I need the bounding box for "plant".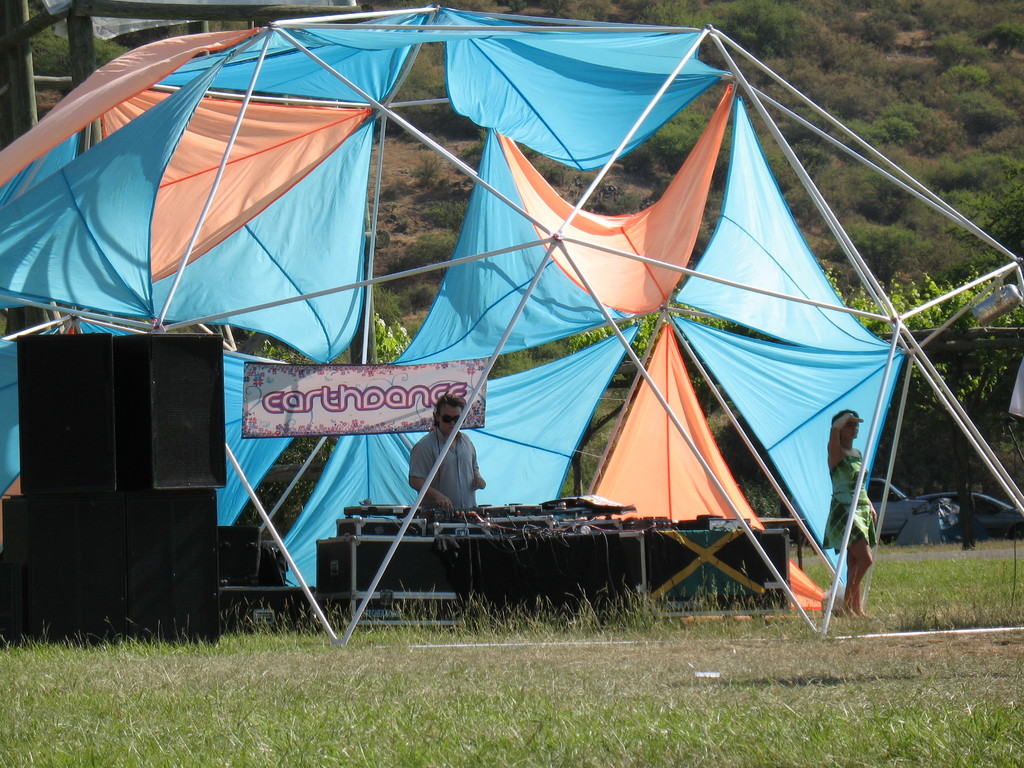
Here it is: x1=0, y1=535, x2=1023, y2=767.
